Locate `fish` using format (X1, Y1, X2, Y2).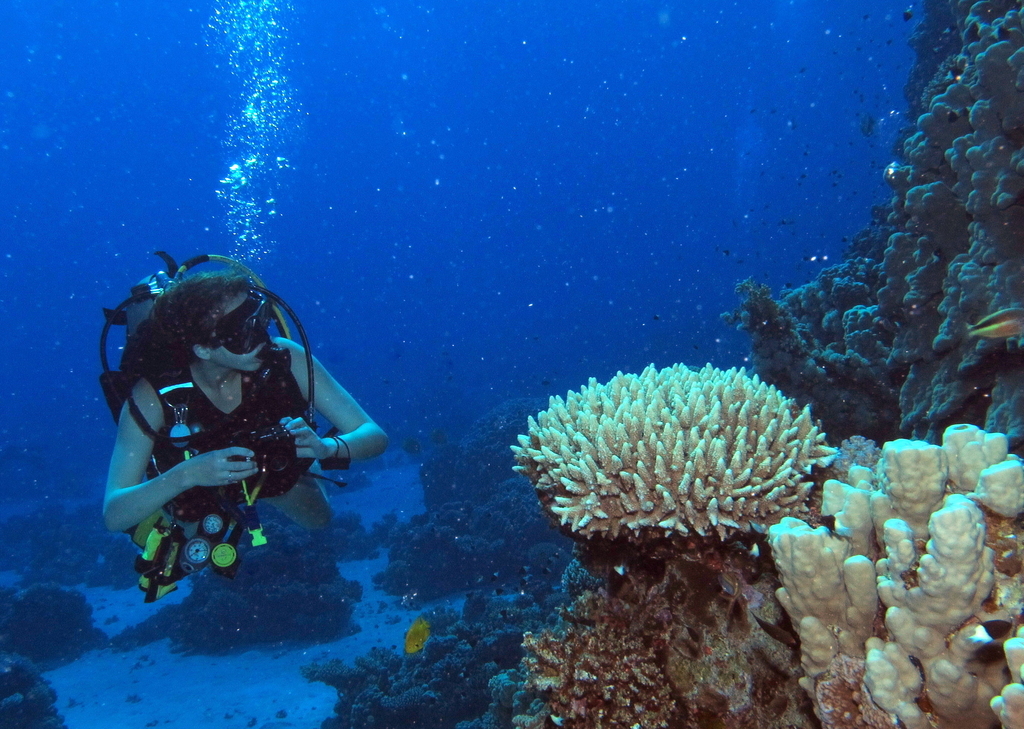
(968, 613, 1018, 644).
